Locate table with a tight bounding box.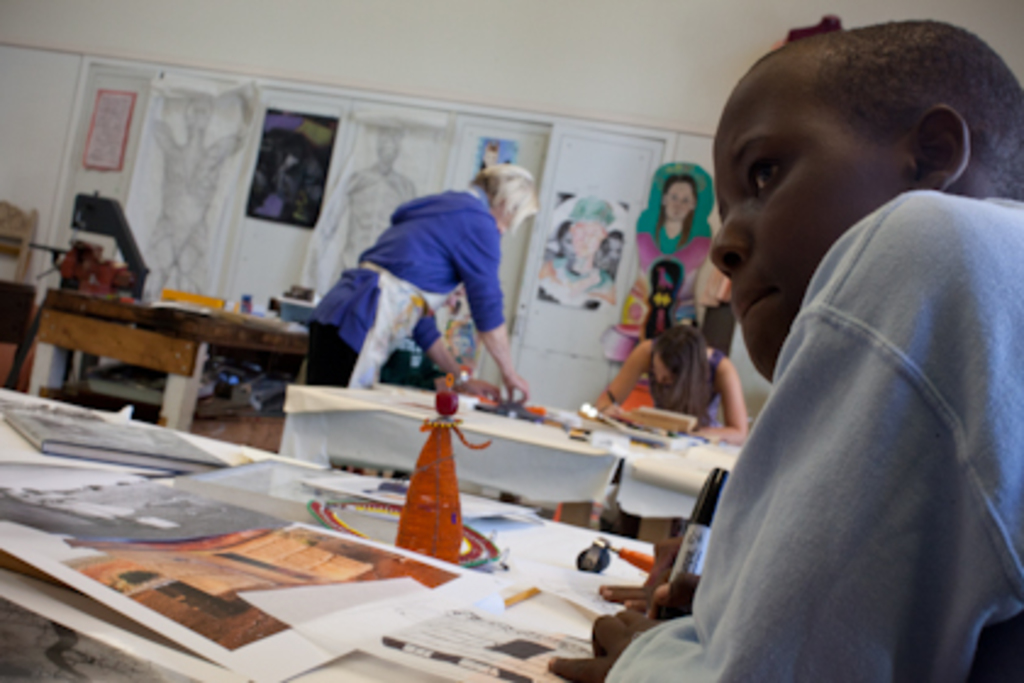
(607,427,744,546).
